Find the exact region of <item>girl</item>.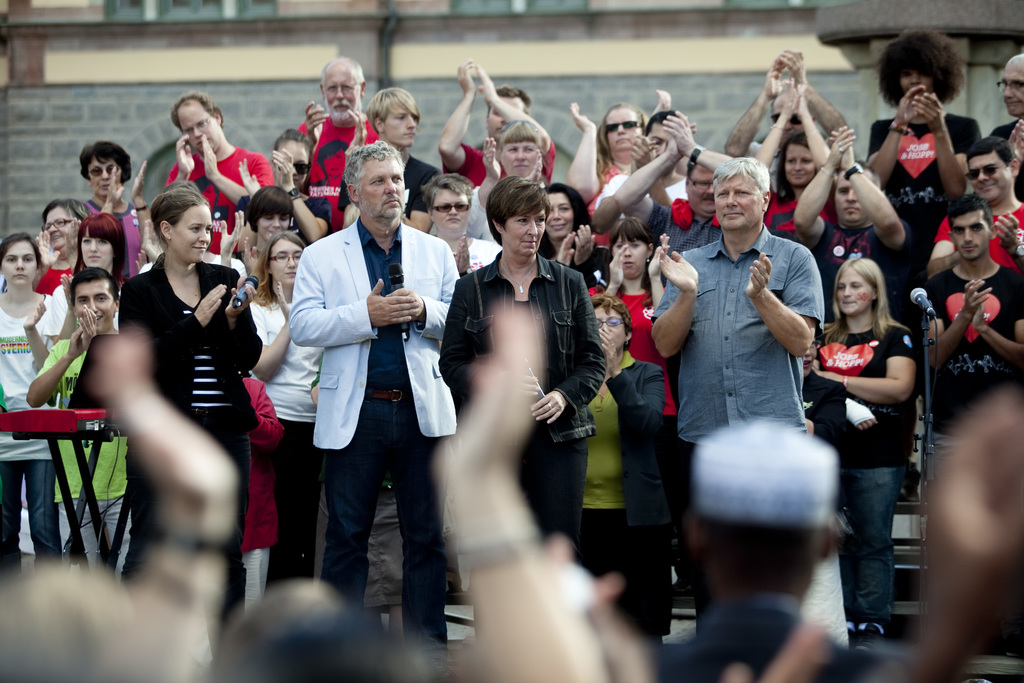
Exact region: rect(811, 256, 917, 651).
